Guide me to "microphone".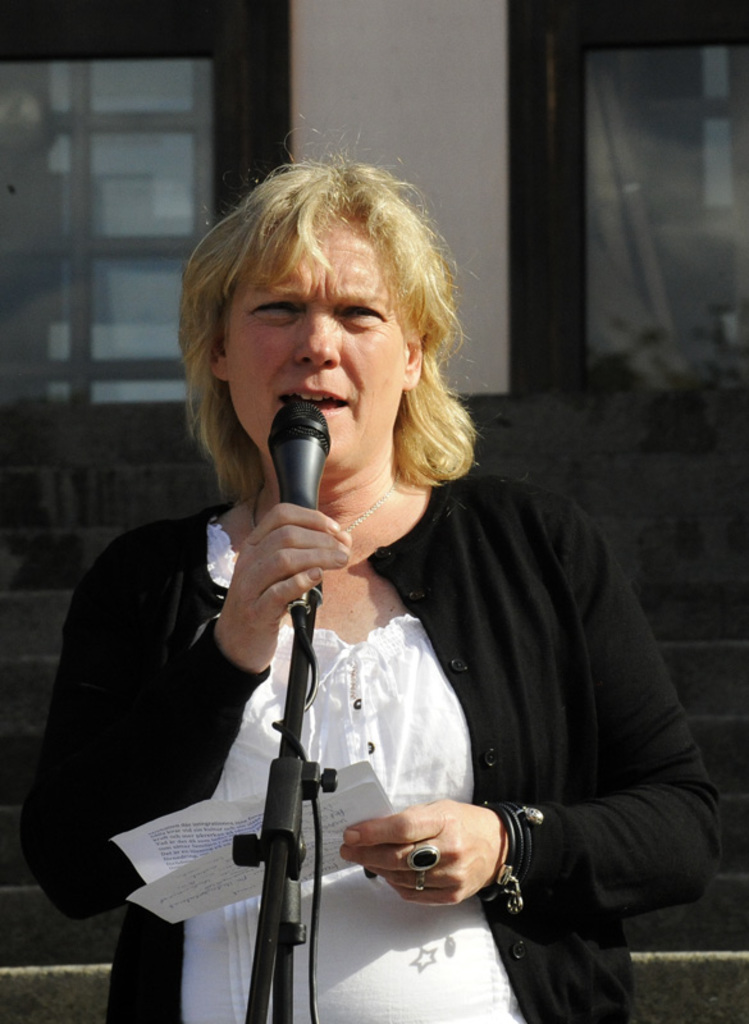
Guidance: 268/402/335/511.
